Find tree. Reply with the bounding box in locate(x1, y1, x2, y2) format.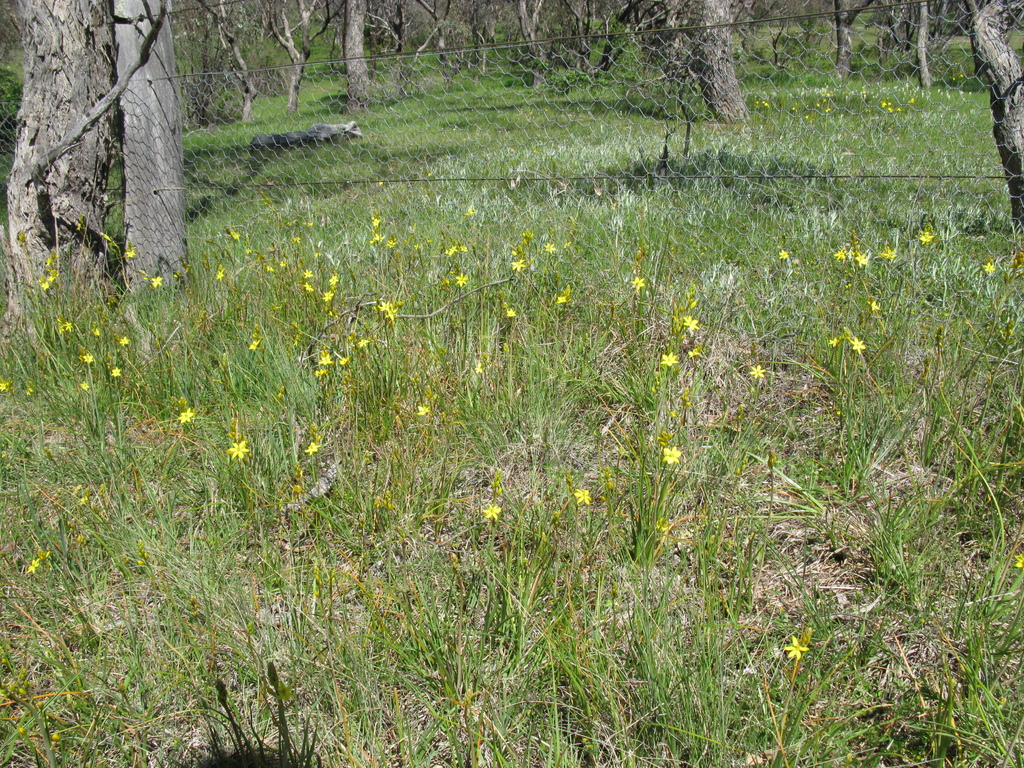
locate(656, 0, 749, 115).
